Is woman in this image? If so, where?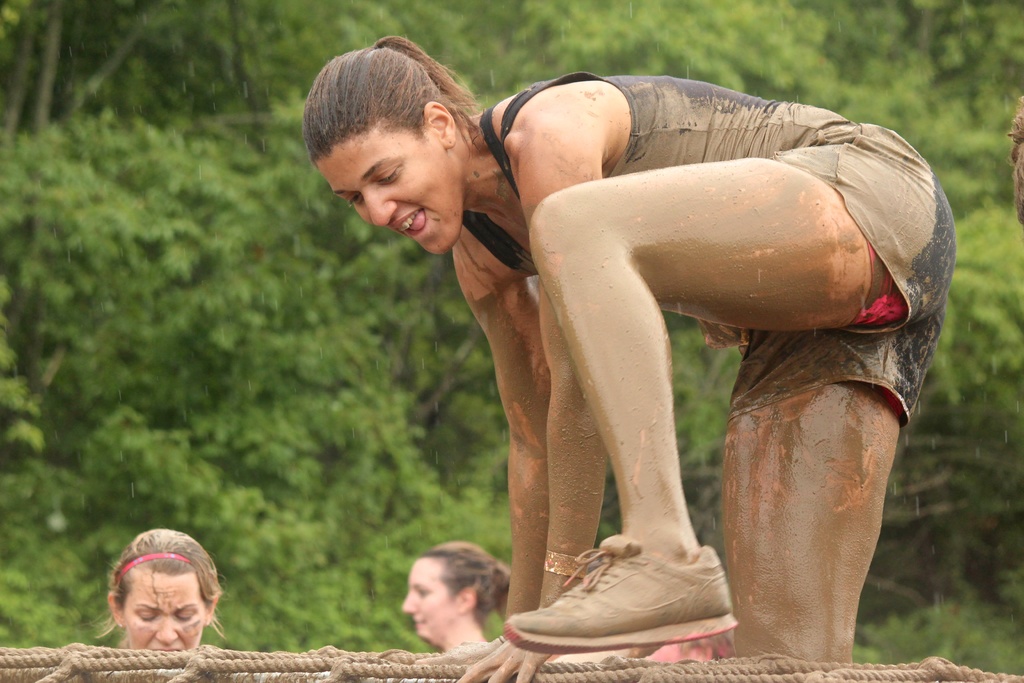
Yes, at {"left": 303, "top": 33, "right": 956, "bottom": 682}.
